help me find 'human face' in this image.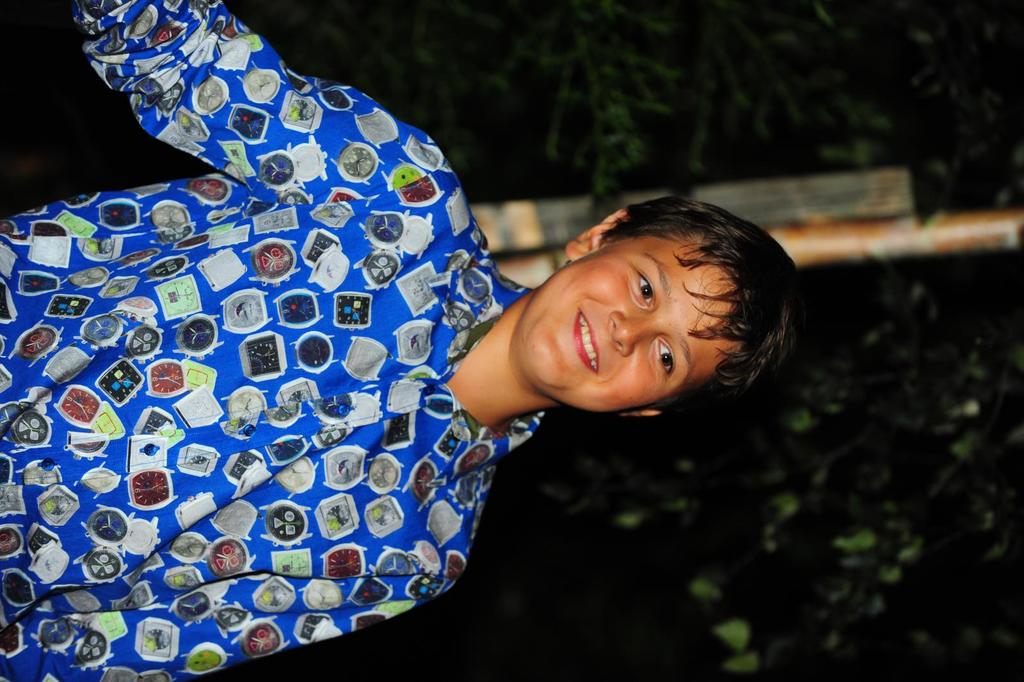
Found it: pyautogui.locateOnScreen(520, 243, 739, 409).
